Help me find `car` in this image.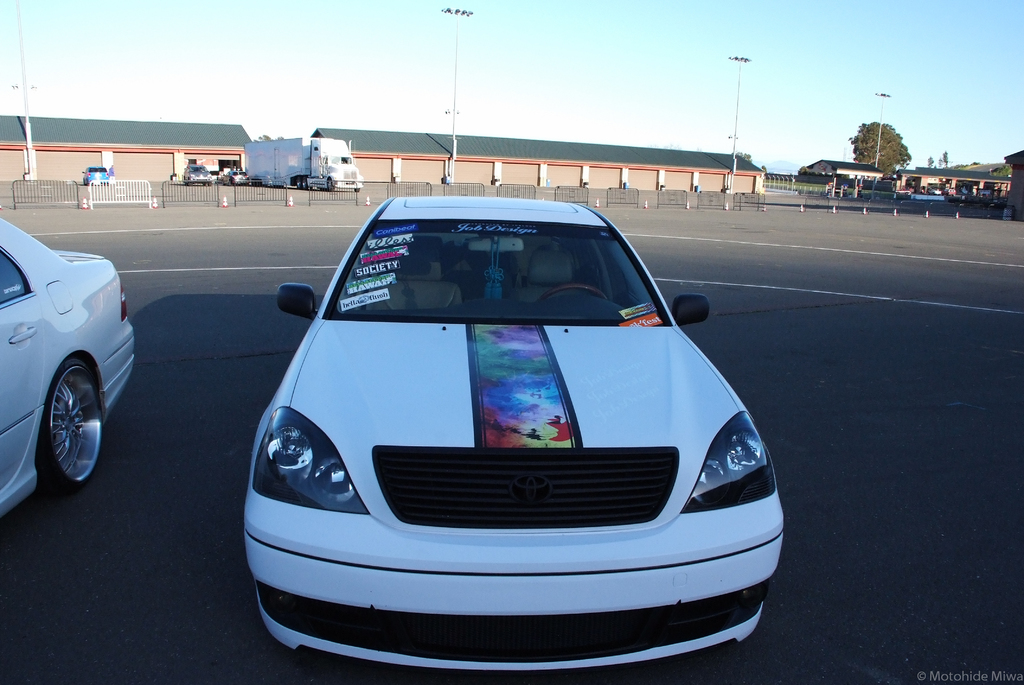
Found it: bbox=(81, 165, 114, 185).
